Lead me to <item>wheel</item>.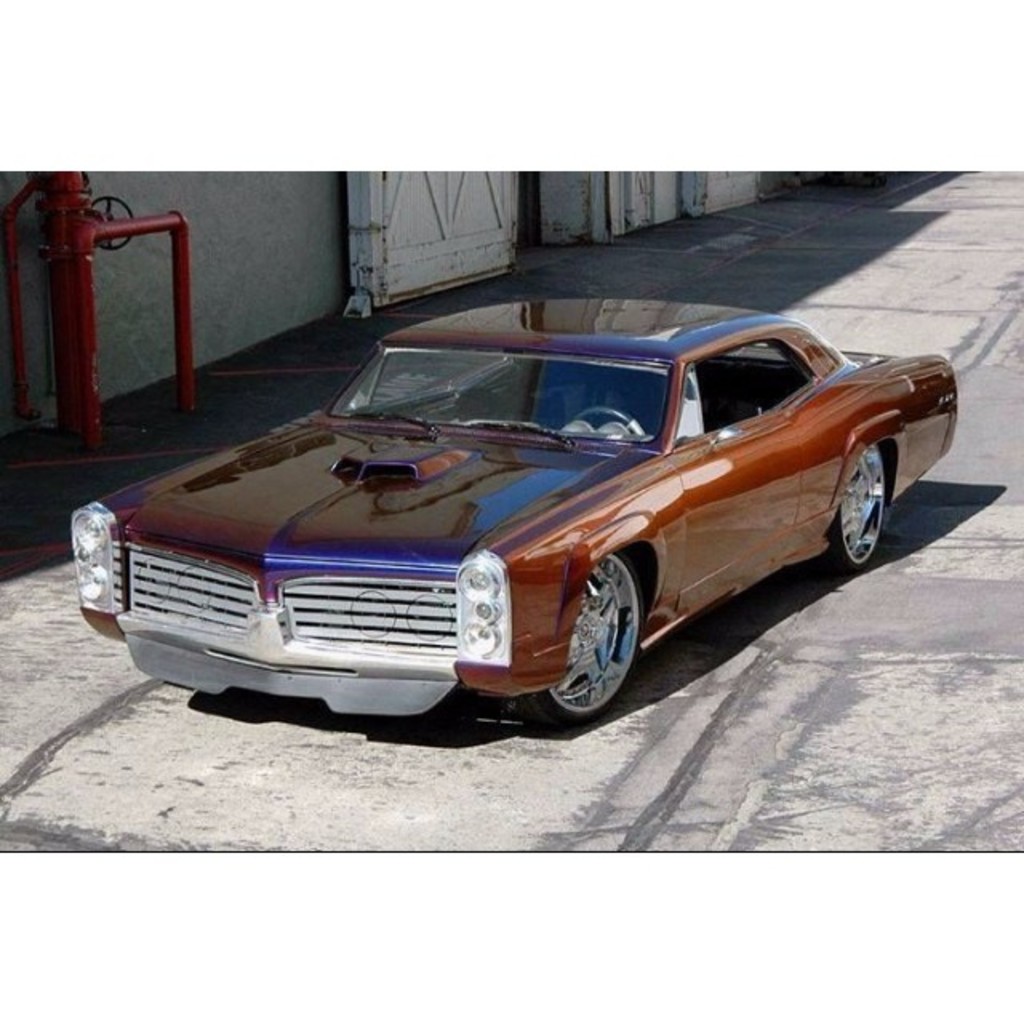
Lead to rect(520, 555, 642, 728).
